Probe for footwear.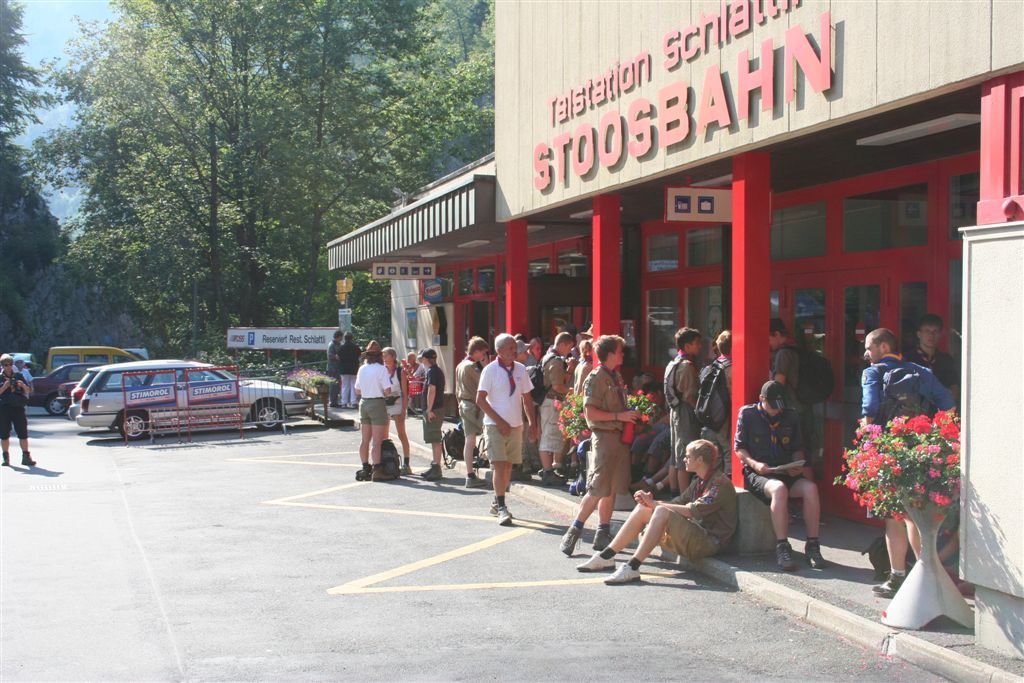
Probe result: bbox(0, 450, 11, 469).
